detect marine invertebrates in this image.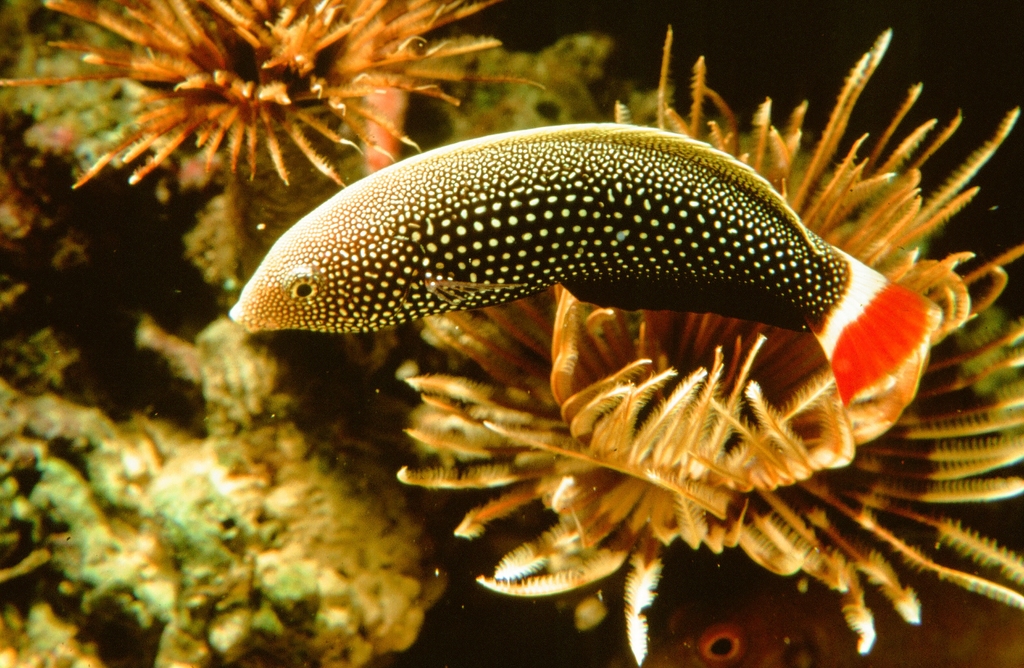
Detection: l=0, t=0, r=556, b=251.
